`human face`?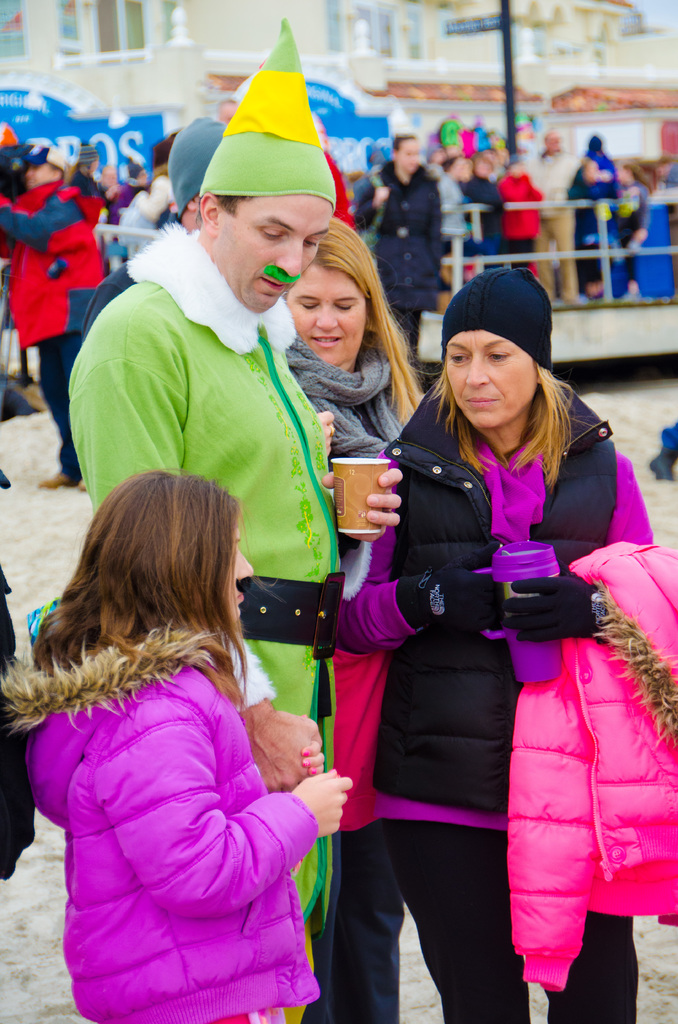
bbox(216, 194, 333, 312)
